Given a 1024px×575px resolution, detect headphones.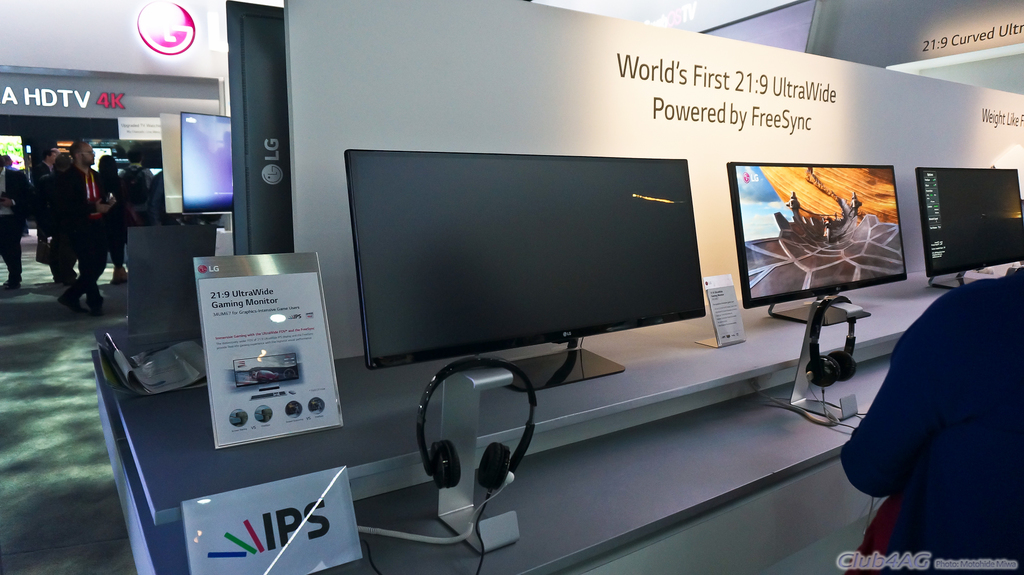
{"left": 414, "top": 352, "right": 539, "bottom": 574}.
